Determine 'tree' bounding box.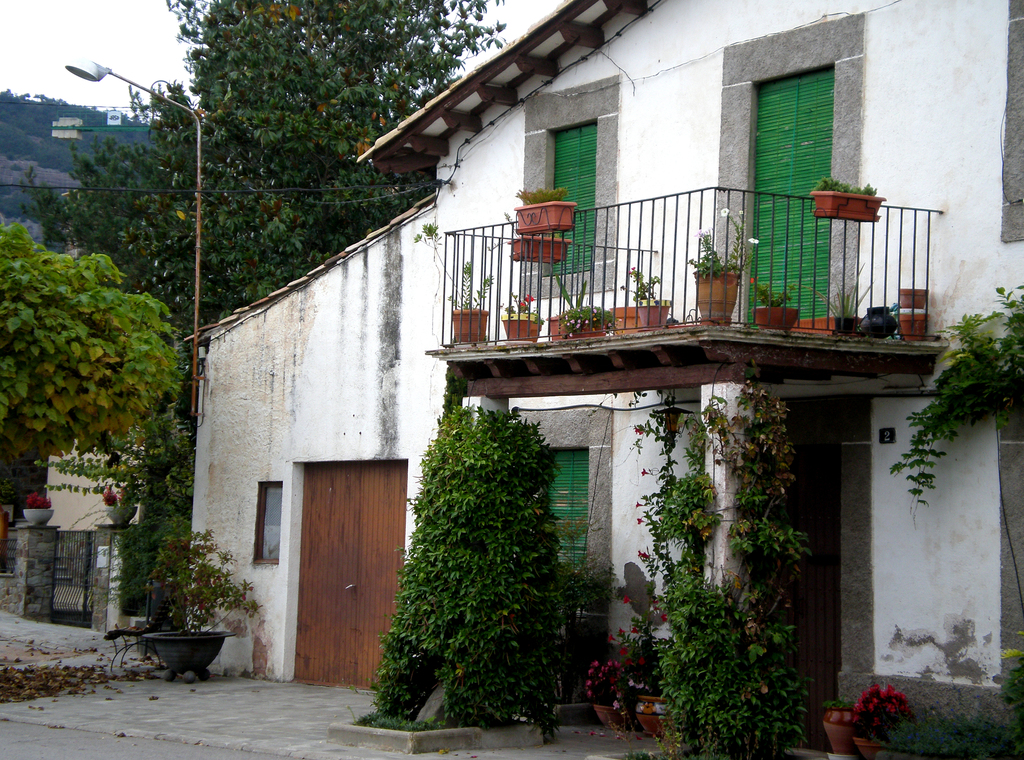
Determined: (x1=13, y1=0, x2=519, y2=342).
